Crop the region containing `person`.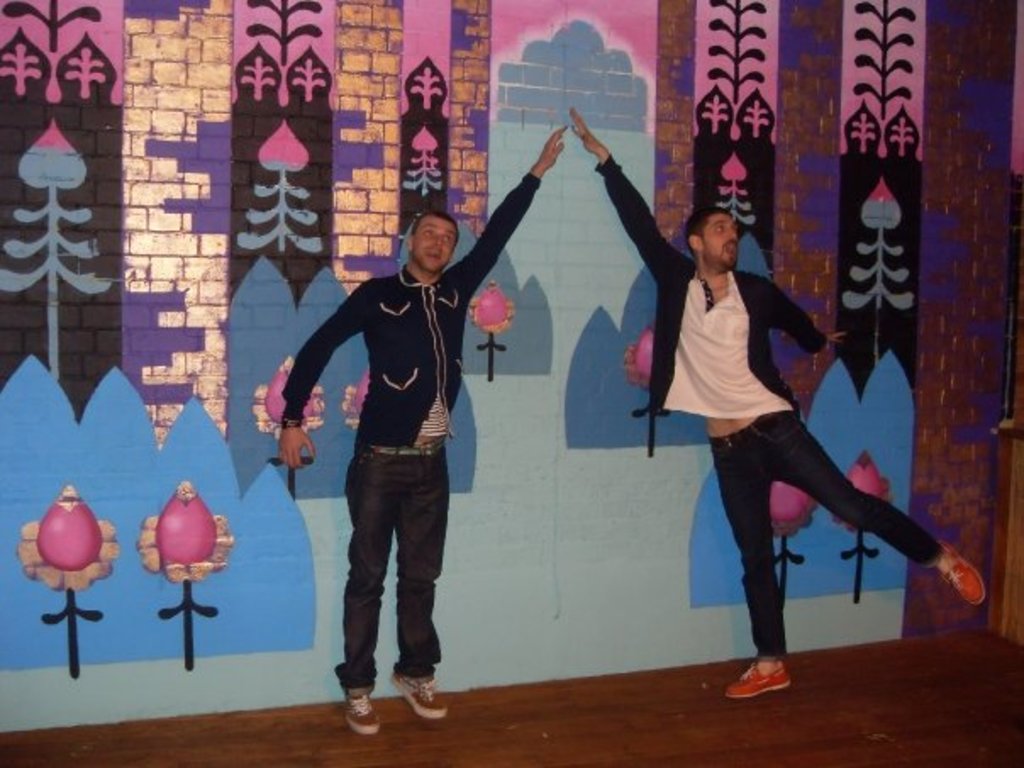
Crop region: left=276, top=125, right=566, bottom=741.
